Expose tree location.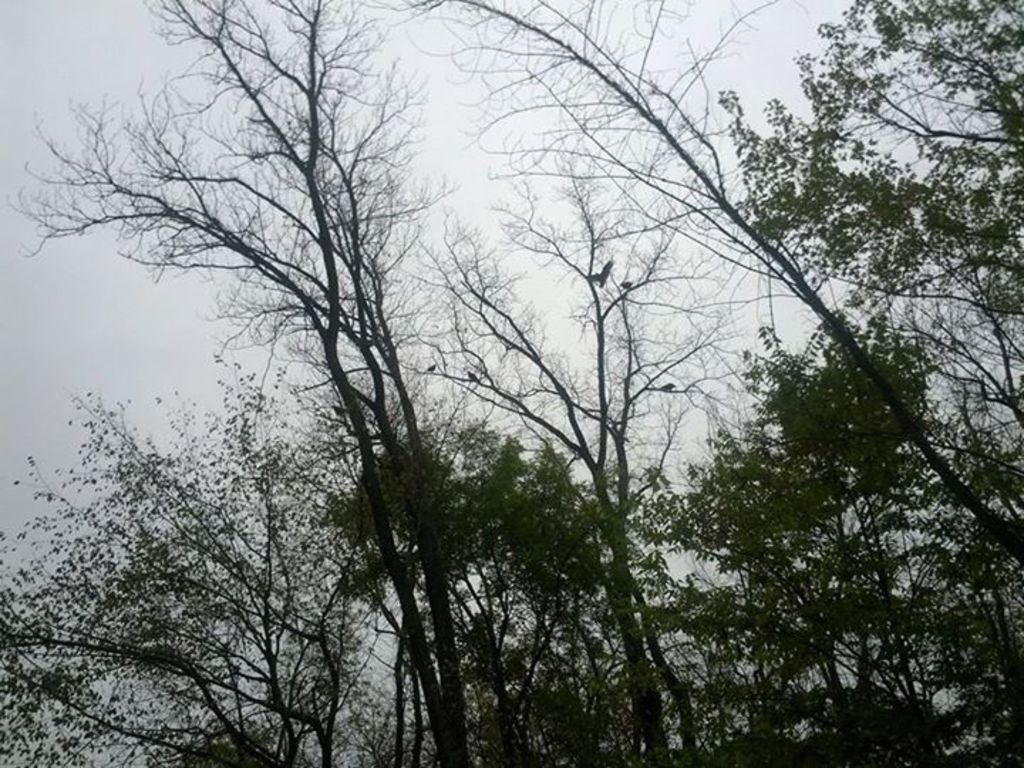
Exposed at x1=381 y1=0 x2=1023 y2=575.
